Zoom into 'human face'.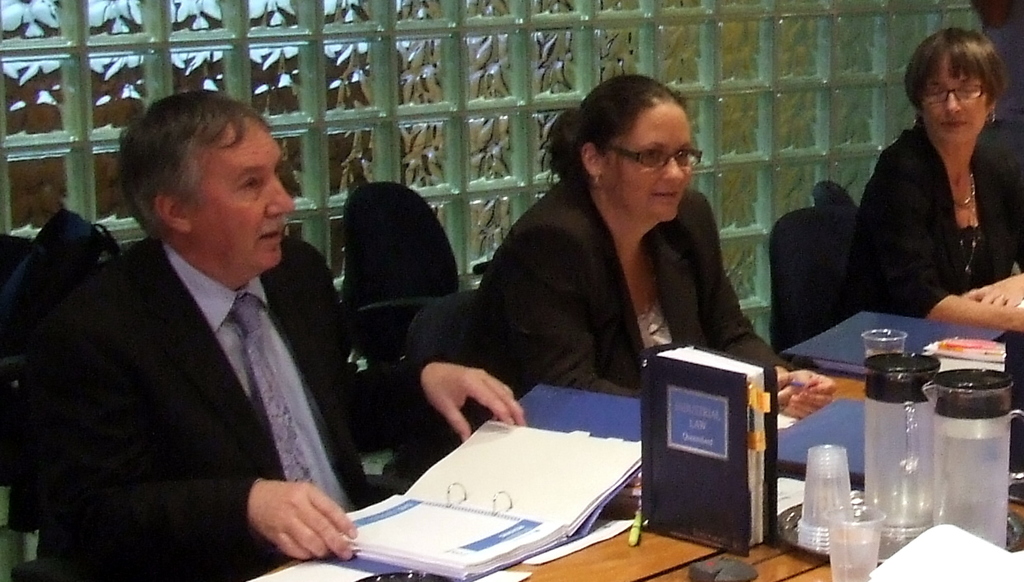
Zoom target: [598, 99, 692, 221].
